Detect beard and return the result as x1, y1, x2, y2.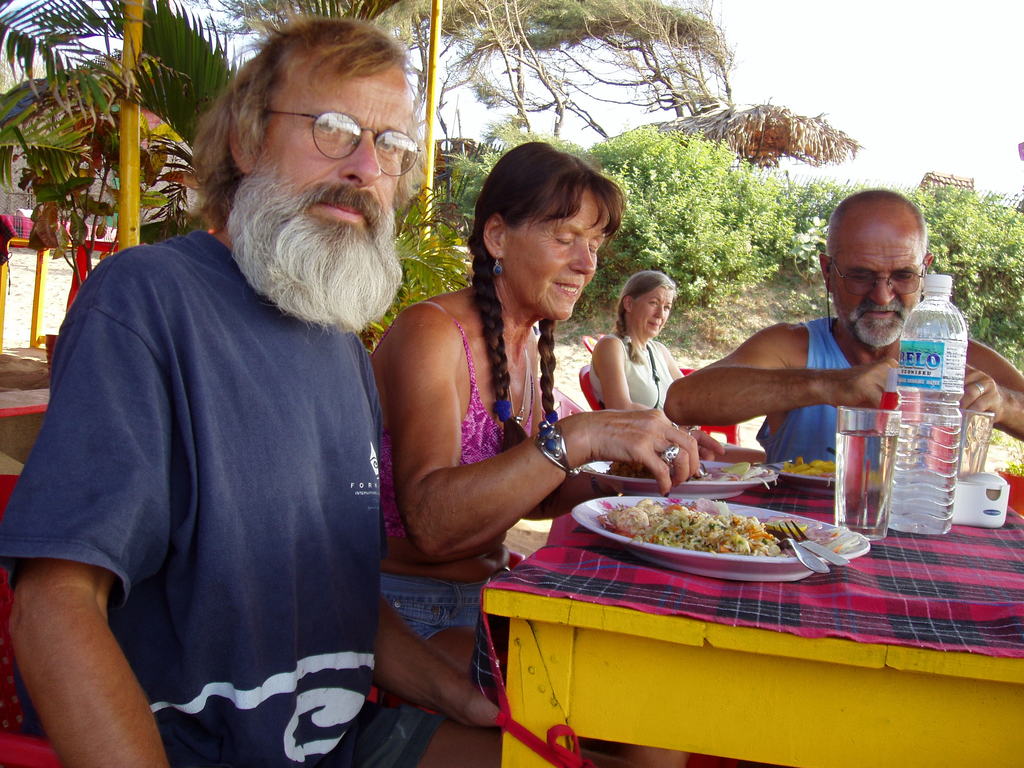
850, 303, 913, 348.
